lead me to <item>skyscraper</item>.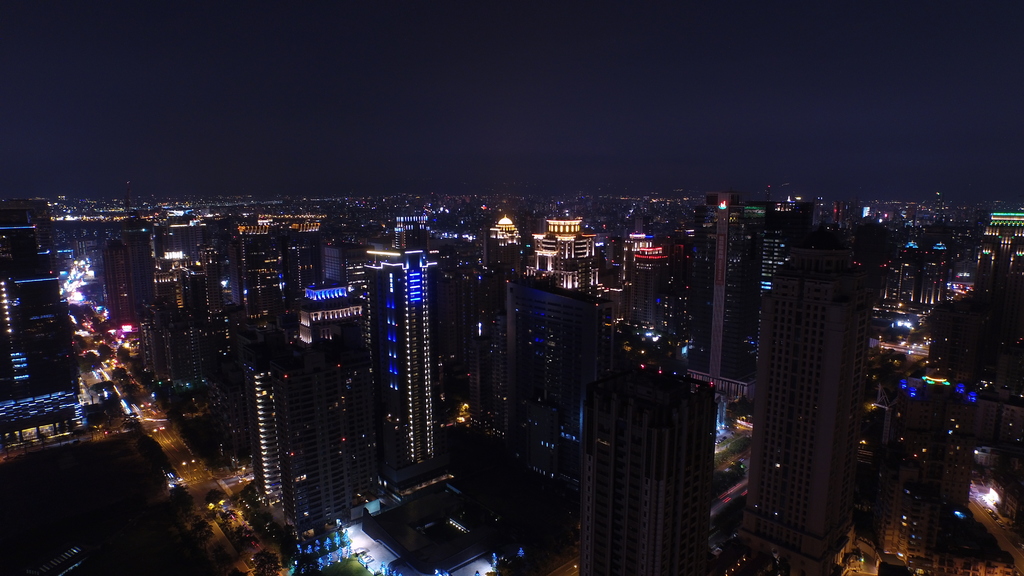
Lead to [left=154, top=250, right=217, bottom=398].
